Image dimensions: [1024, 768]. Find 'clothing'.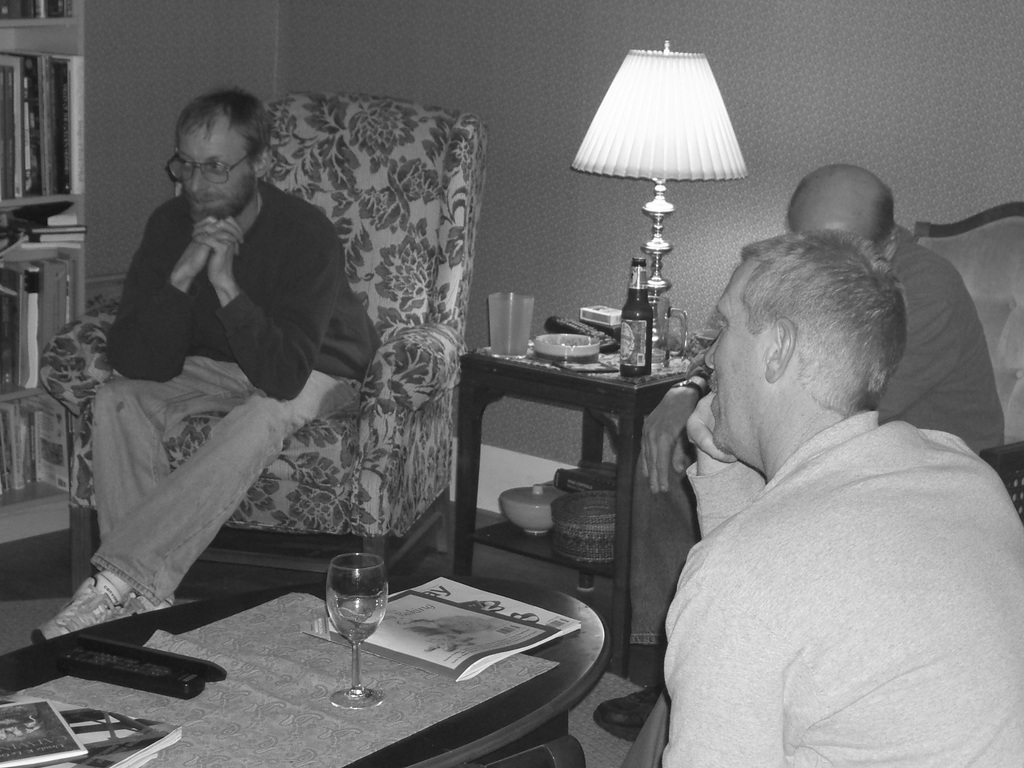
(621,233,1010,652).
